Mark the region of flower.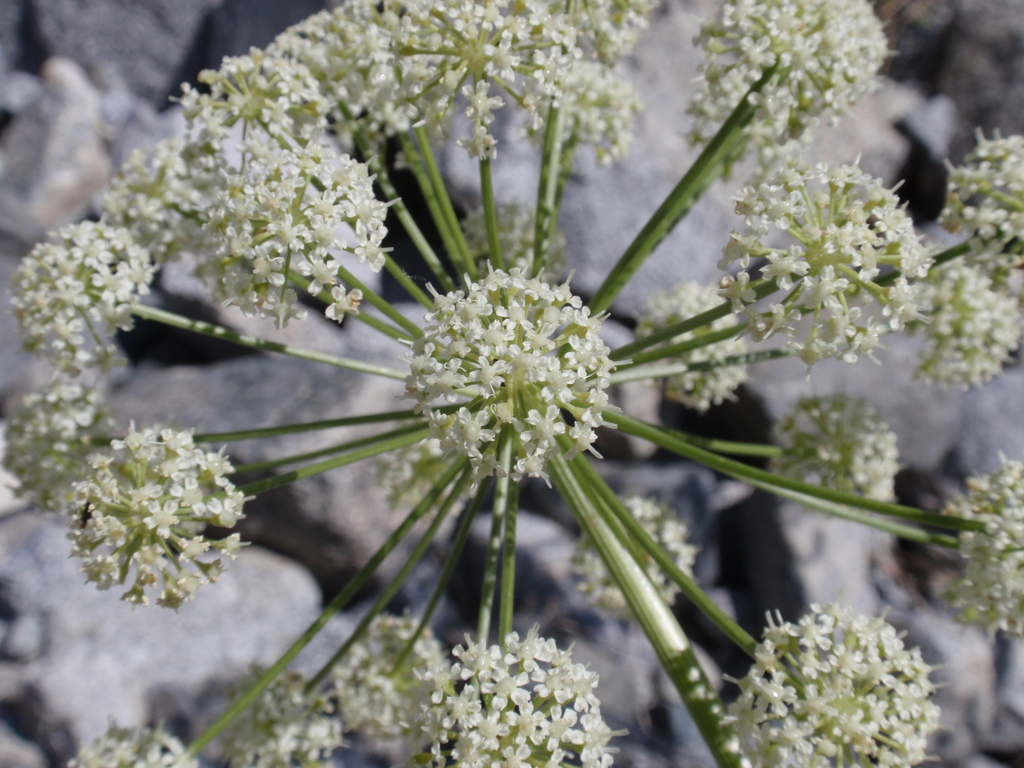
Region: [234, 669, 337, 767].
